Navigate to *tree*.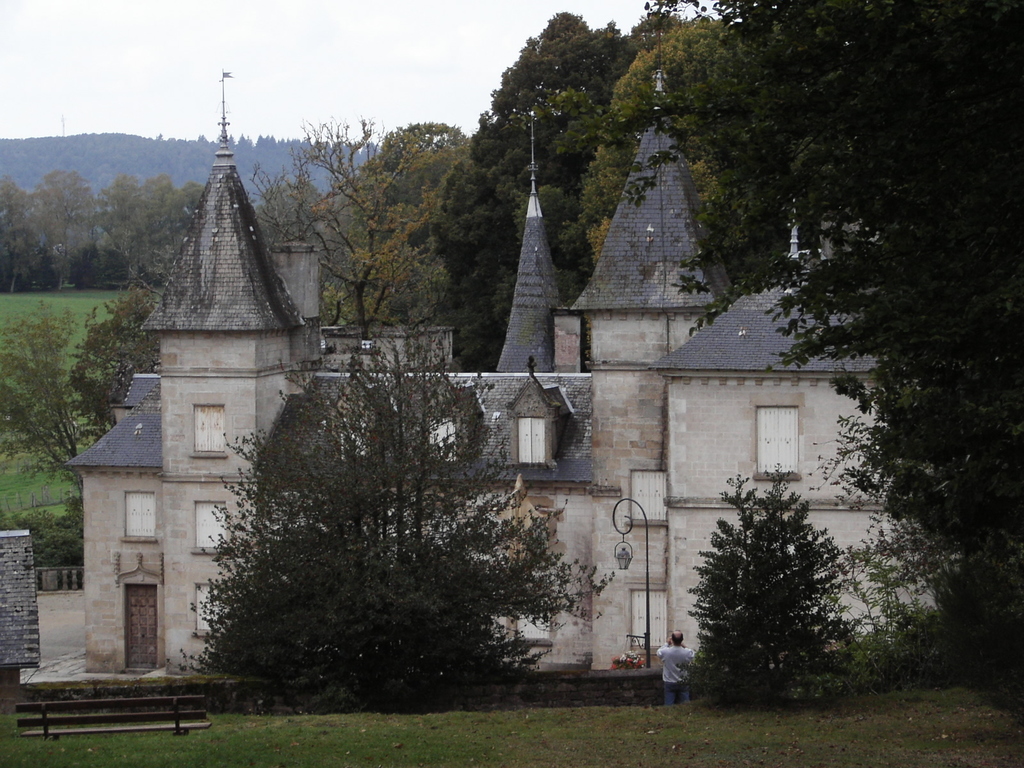
Navigation target: [172, 348, 616, 717].
